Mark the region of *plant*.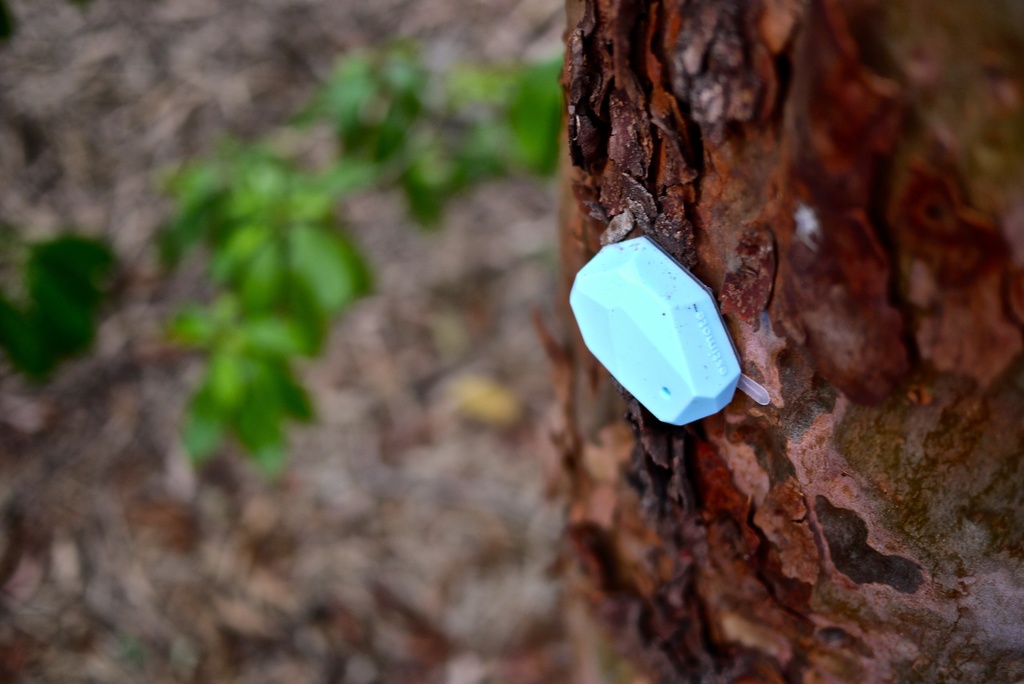
Region: pyautogui.locateOnScreen(159, 136, 392, 472).
